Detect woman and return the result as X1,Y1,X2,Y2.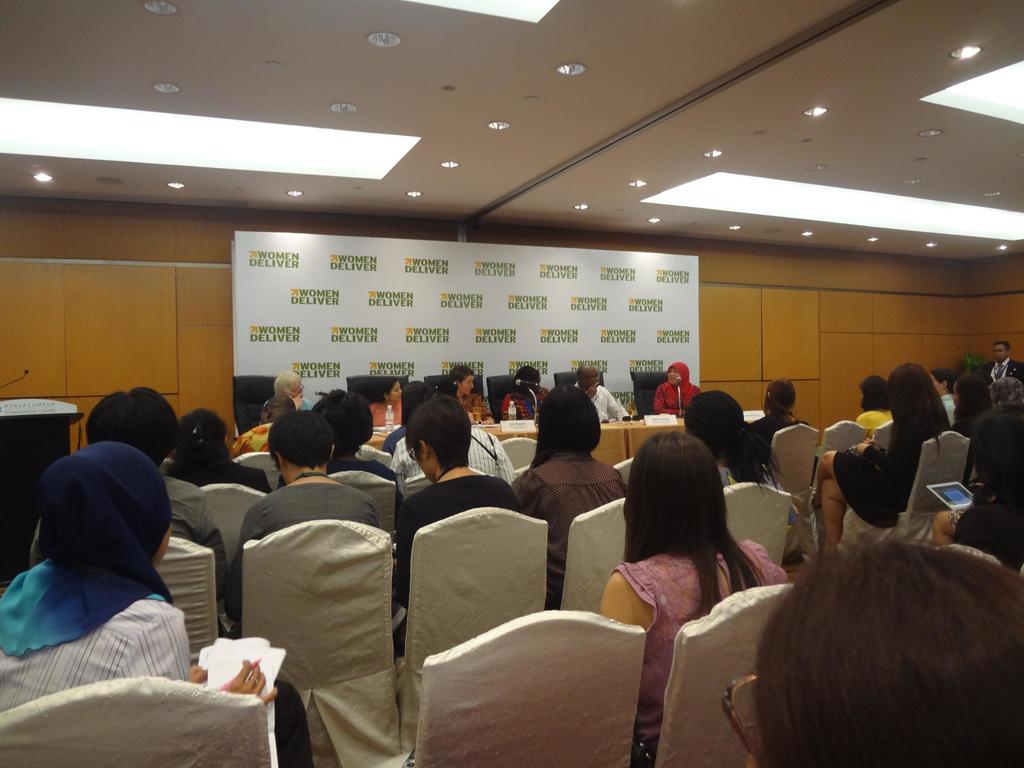
0,448,278,710.
